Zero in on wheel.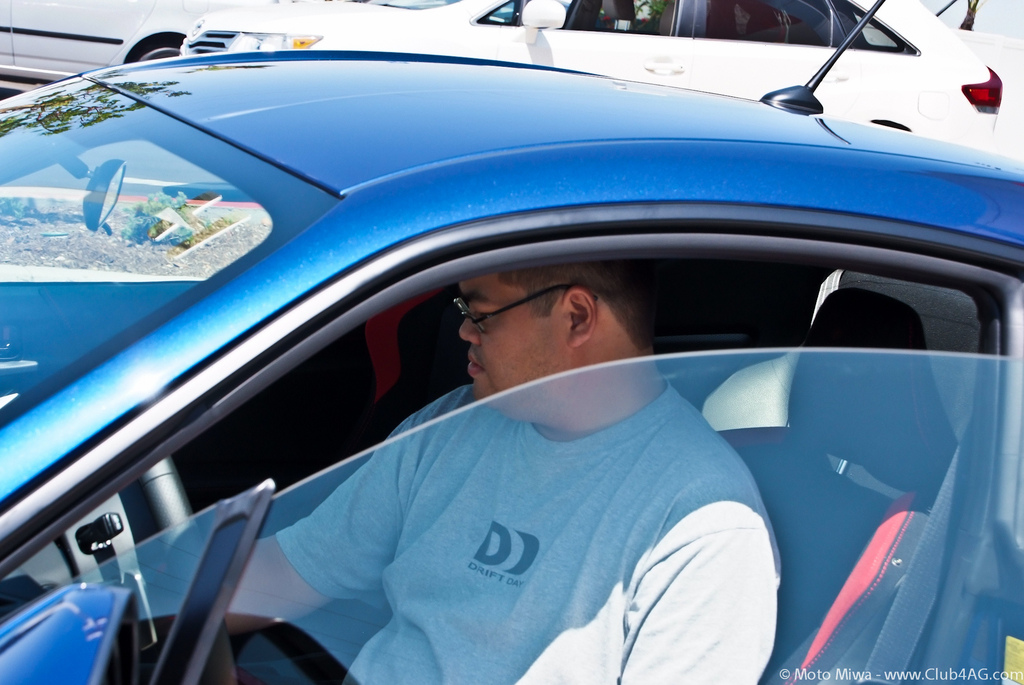
Zeroed in: Rect(129, 464, 232, 684).
